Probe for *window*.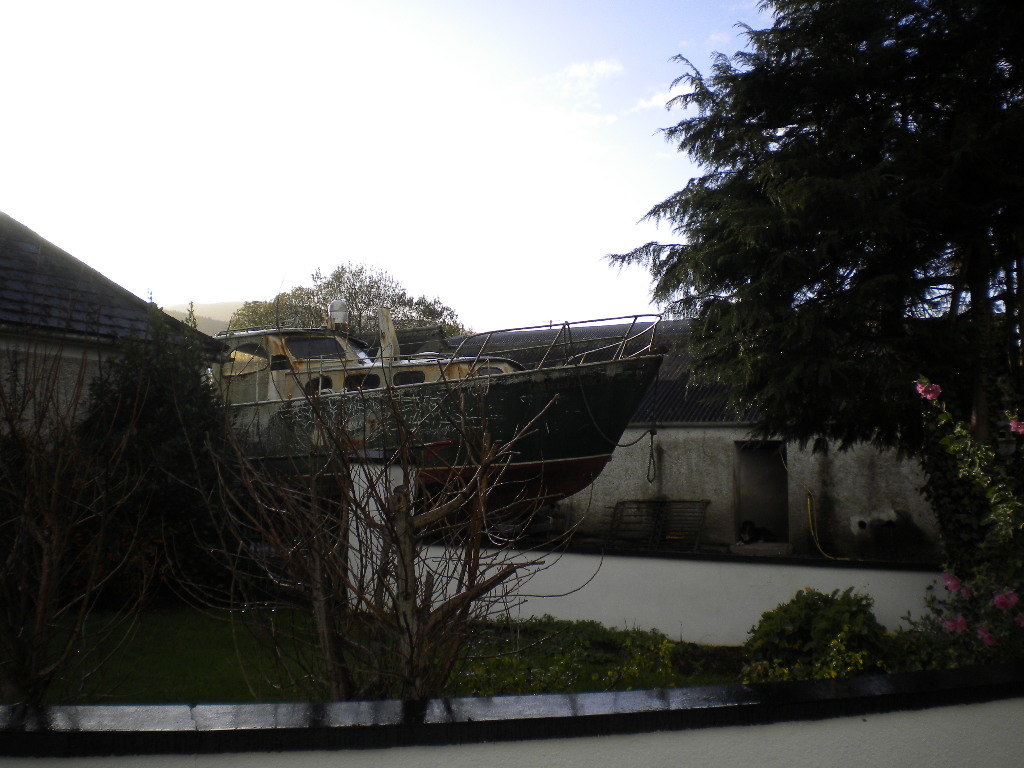
Probe result: Rect(304, 374, 334, 398).
